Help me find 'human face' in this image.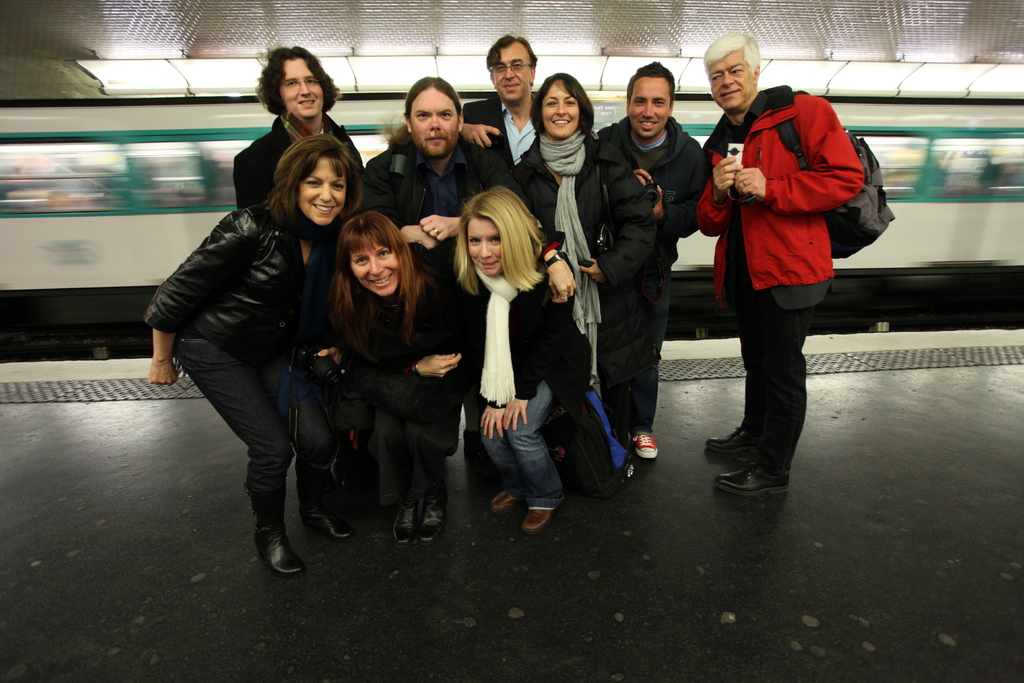
Found it: [x1=541, y1=83, x2=581, y2=136].
